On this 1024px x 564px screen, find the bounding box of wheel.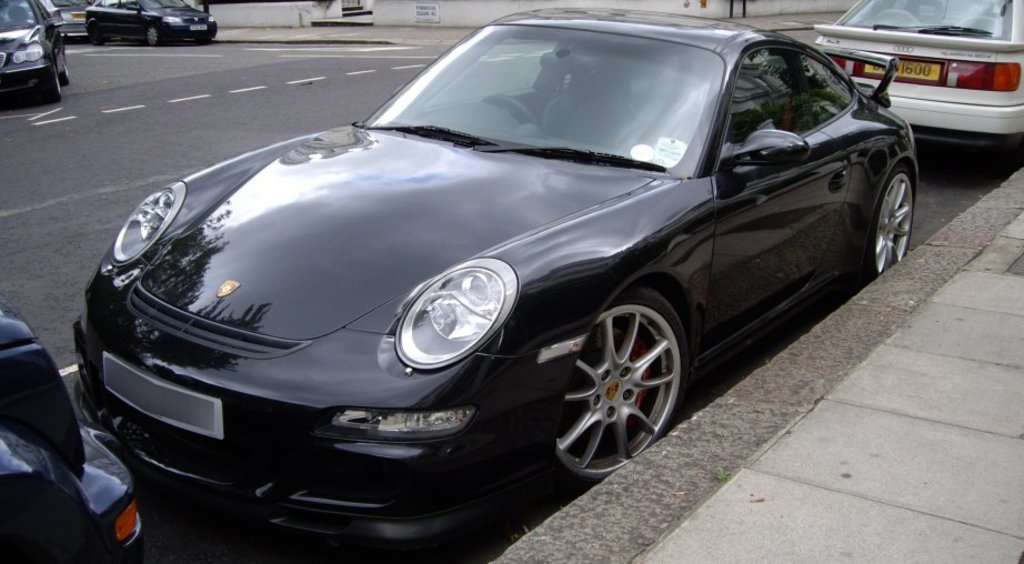
Bounding box: x1=143, y1=19, x2=168, y2=50.
